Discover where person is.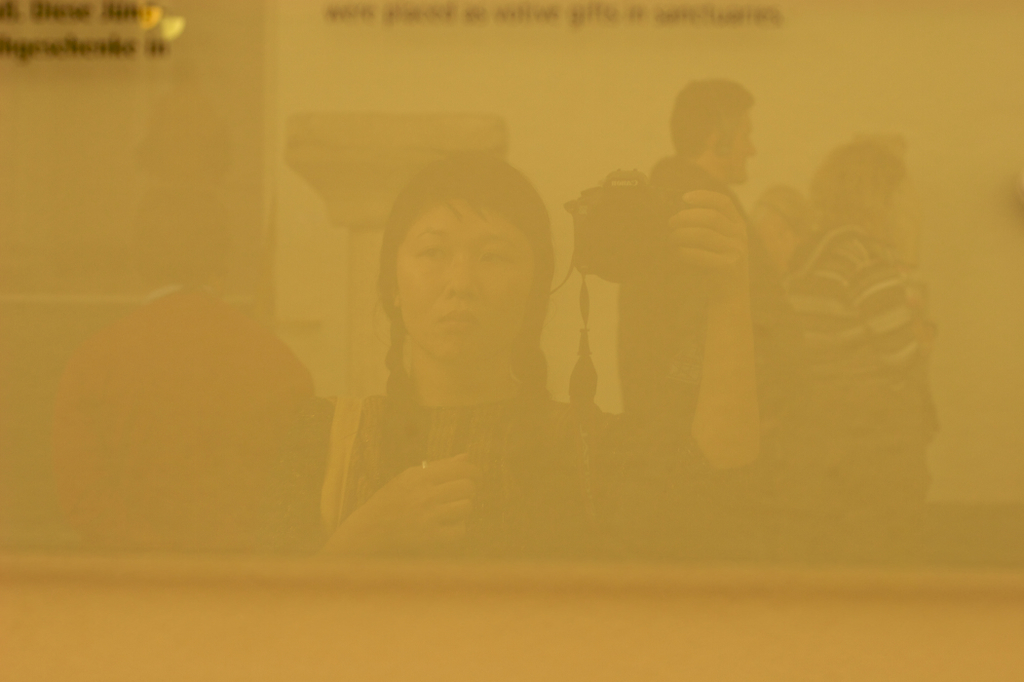
Discovered at 301:138:758:571.
